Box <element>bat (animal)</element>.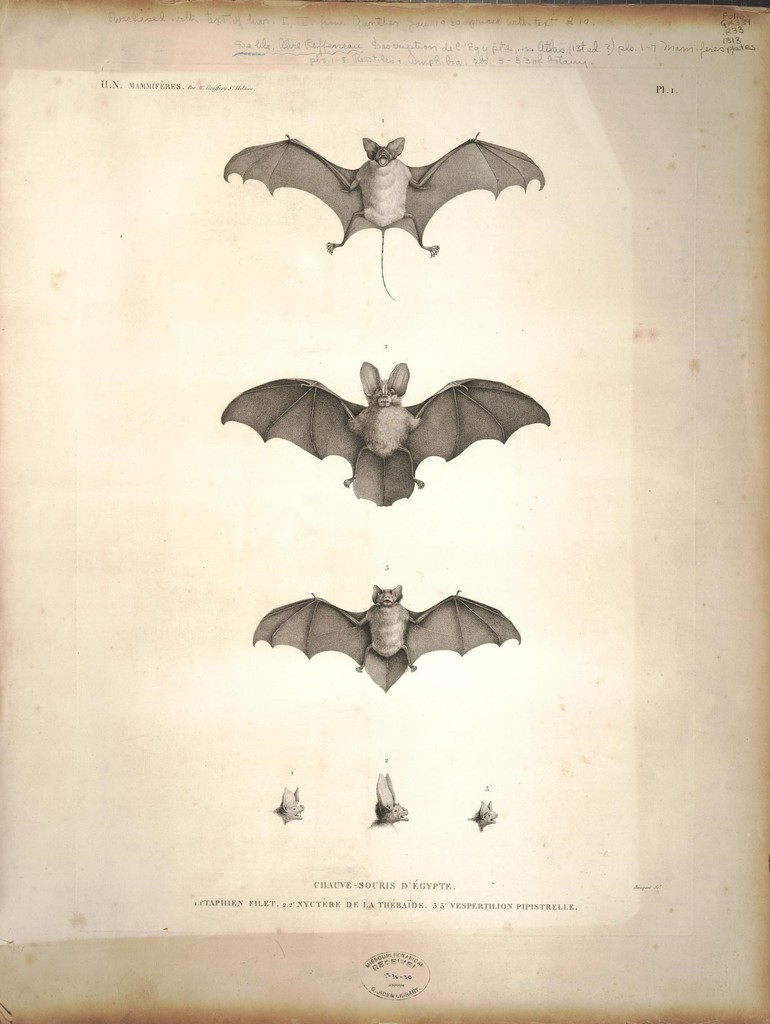
215:360:550:507.
